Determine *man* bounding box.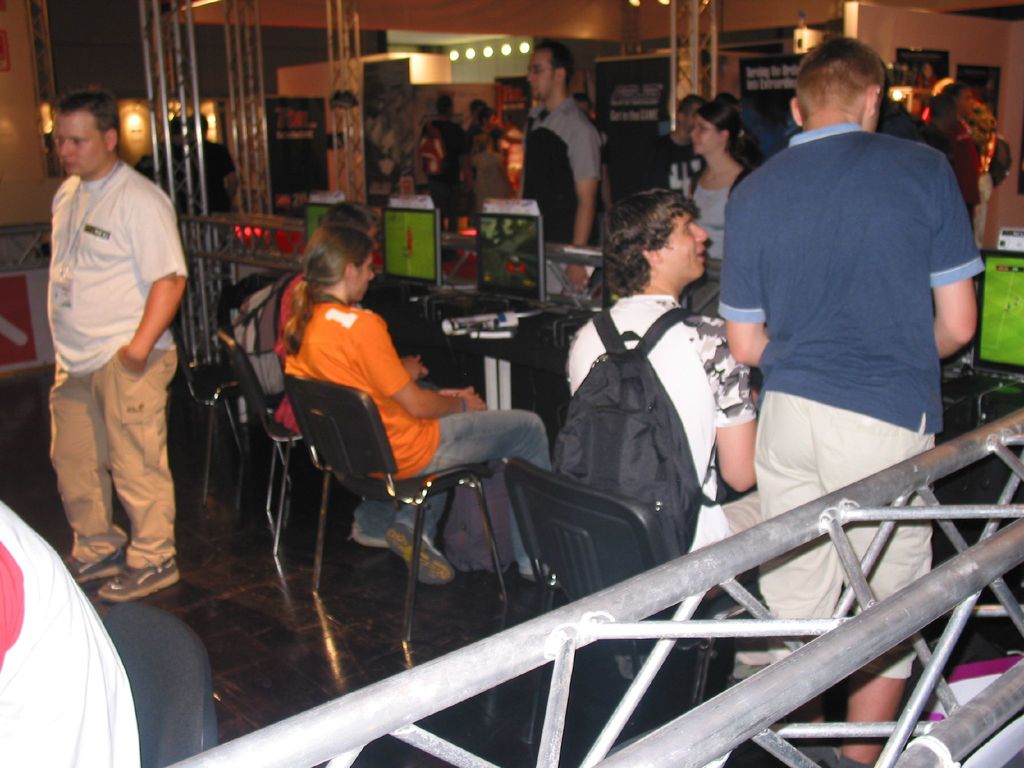
Determined: Rect(643, 89, 708, 205).
